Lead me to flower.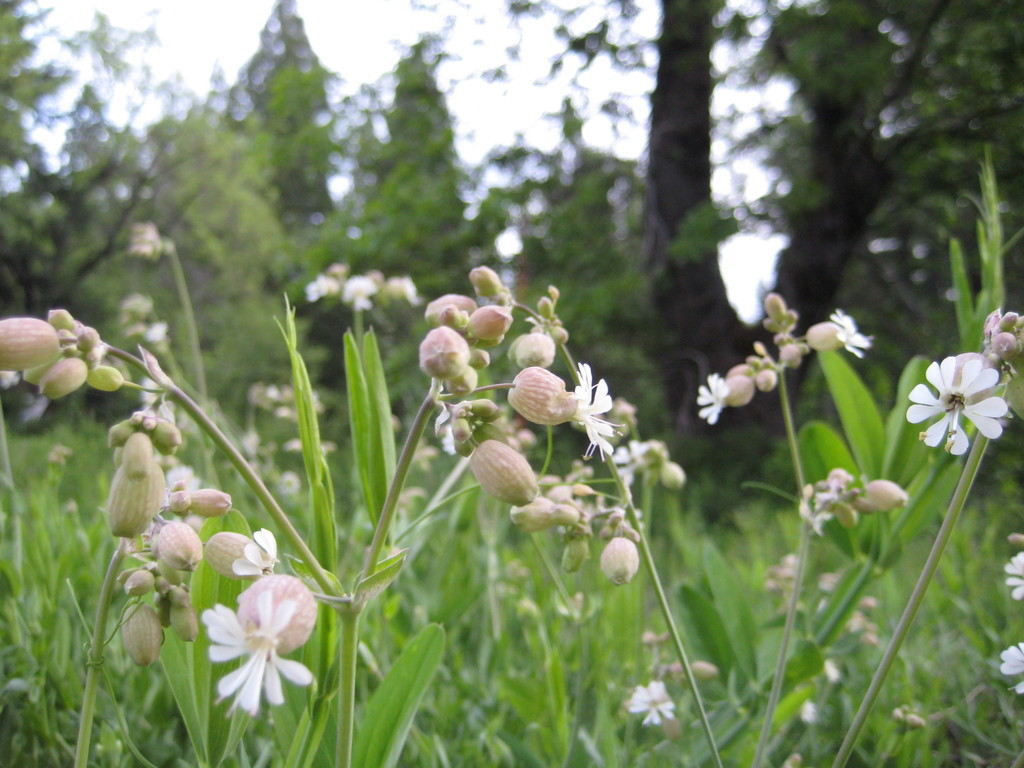
Lead to bbox=(632, 683, 674, 728).
